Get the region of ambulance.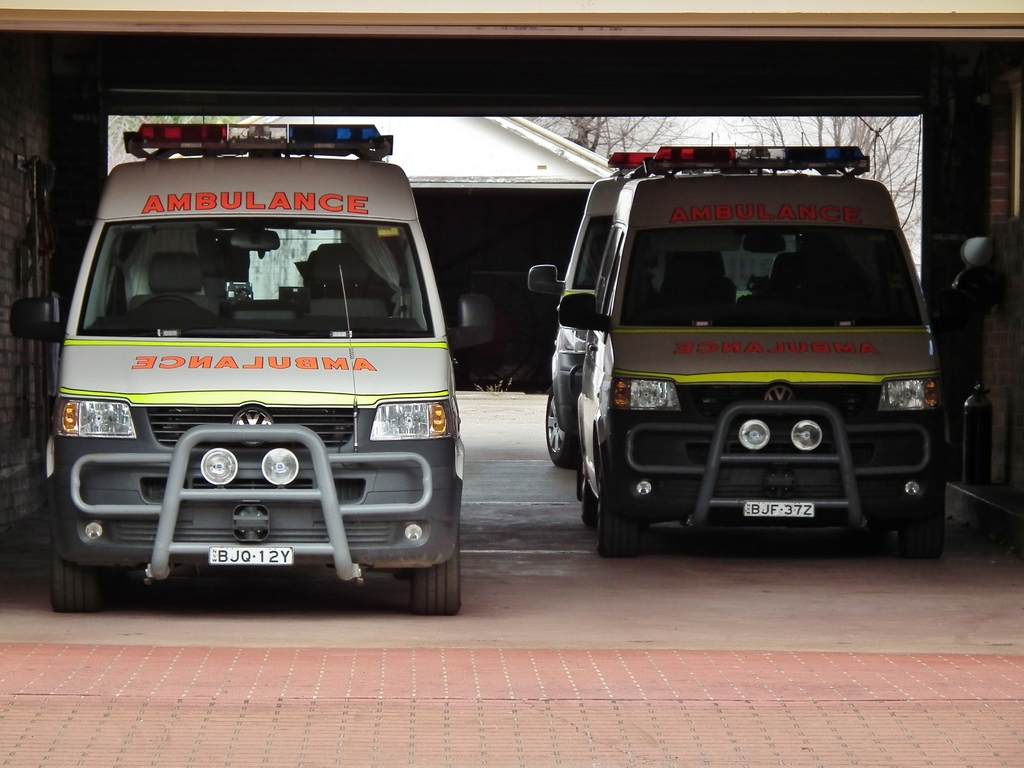
l=529, t=147, r=657, b=460.
